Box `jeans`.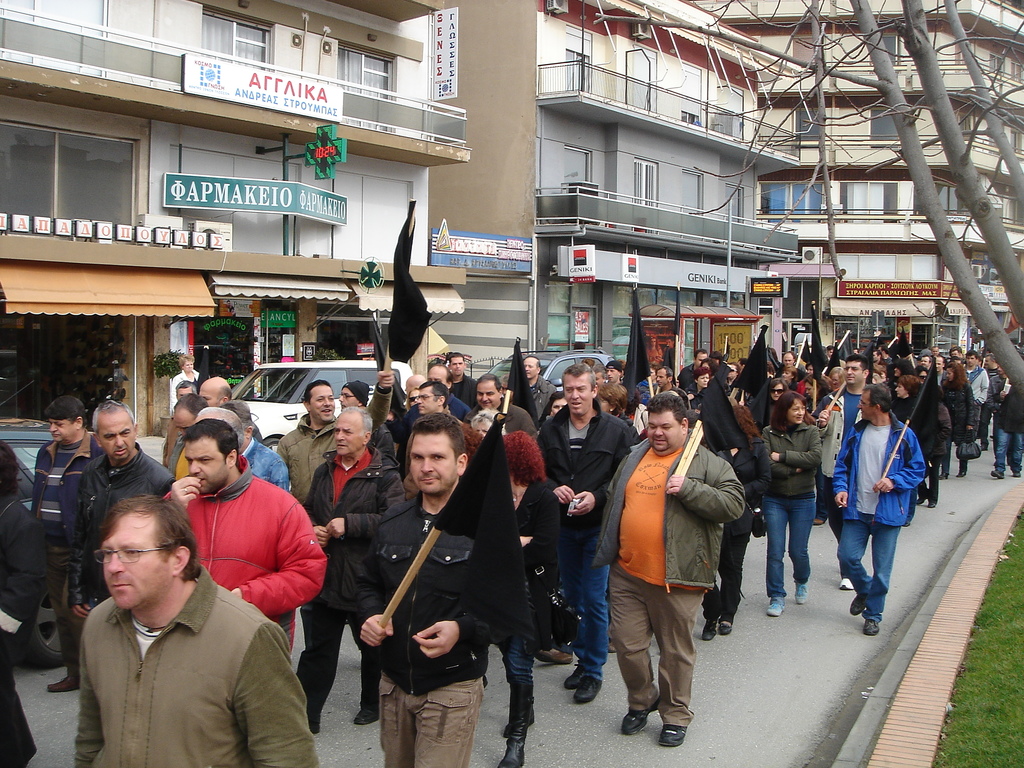
(x1=567, y1=550, x2=608, y2=679).
